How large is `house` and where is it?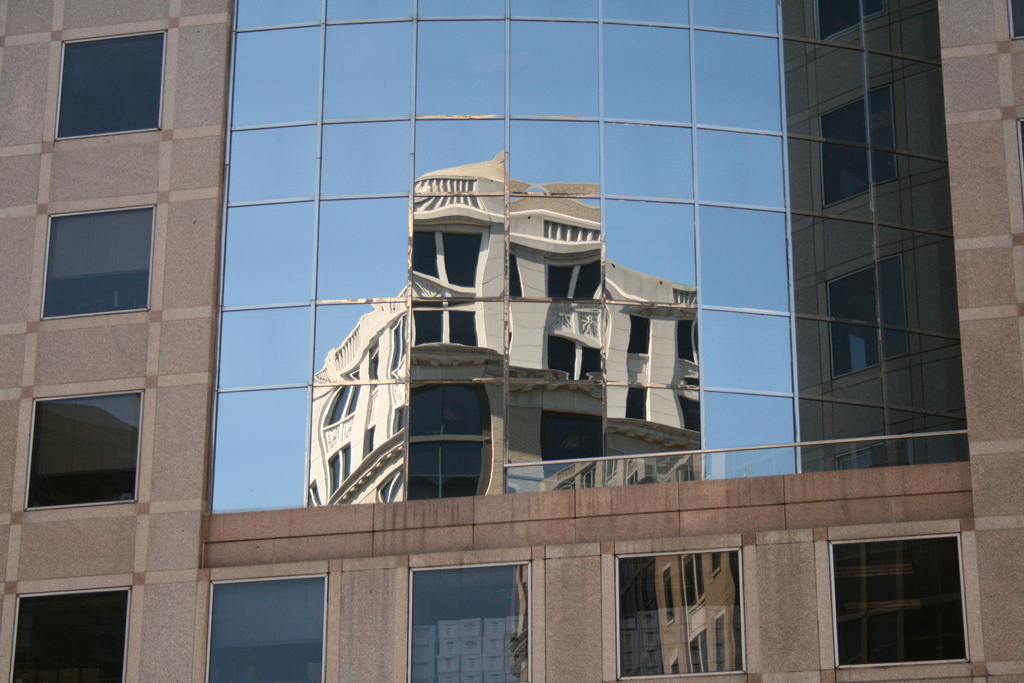
Bounding box: crop(0, 0, 1023, 682).
